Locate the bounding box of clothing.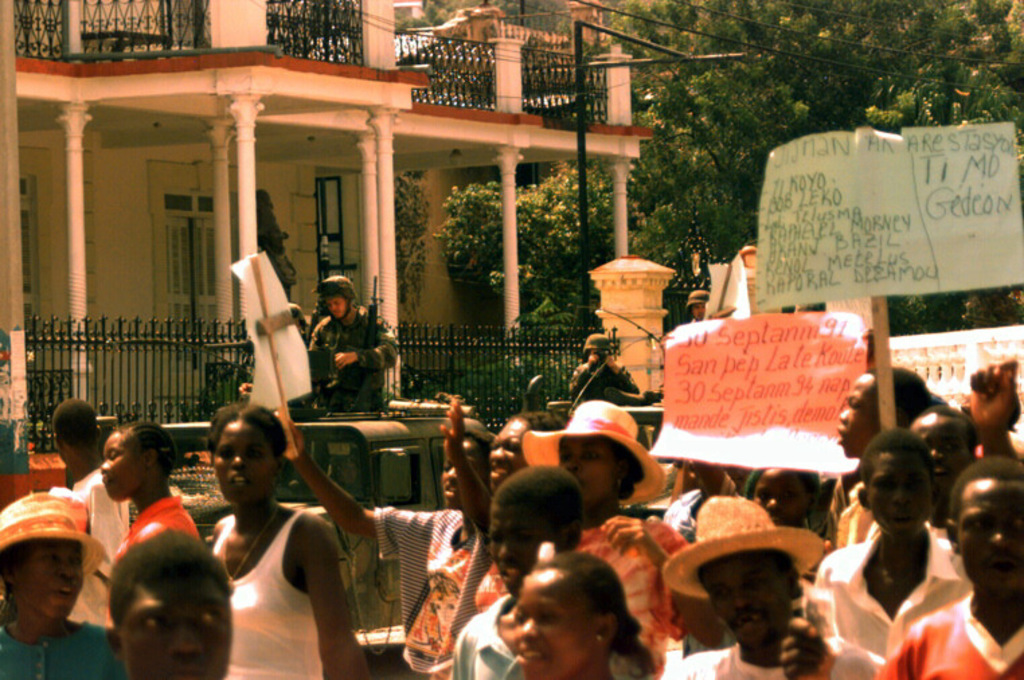
Bounding box: BBox(226, 515, 324, 679).
